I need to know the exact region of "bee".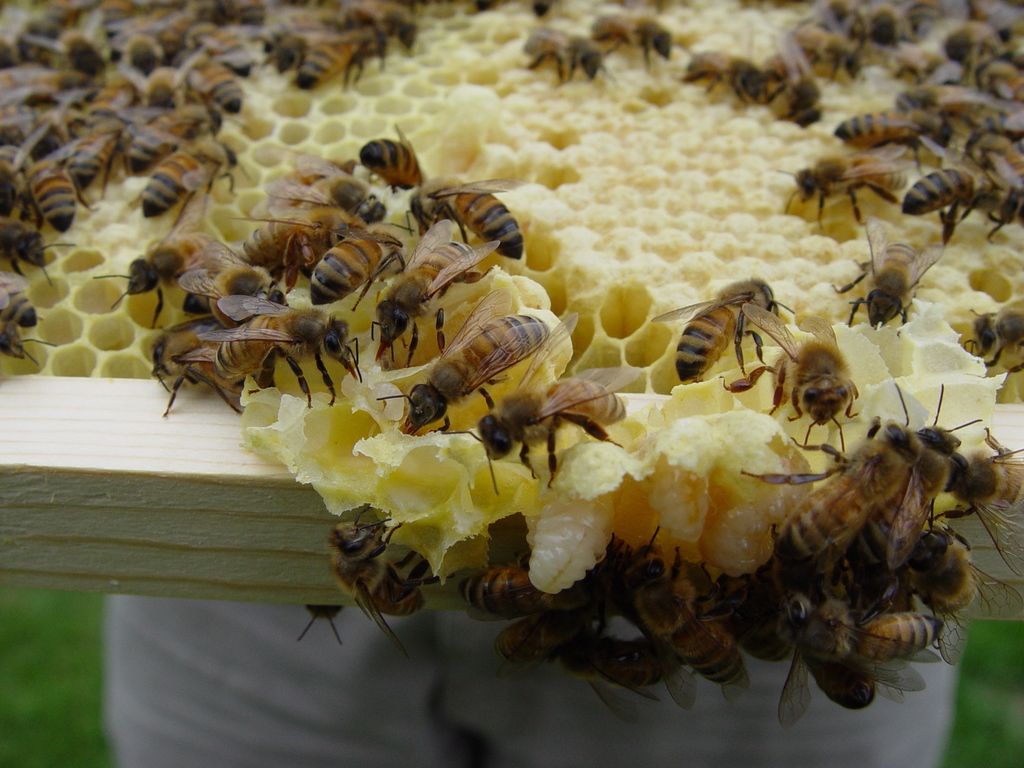
Region: 984,54,1023,97.
